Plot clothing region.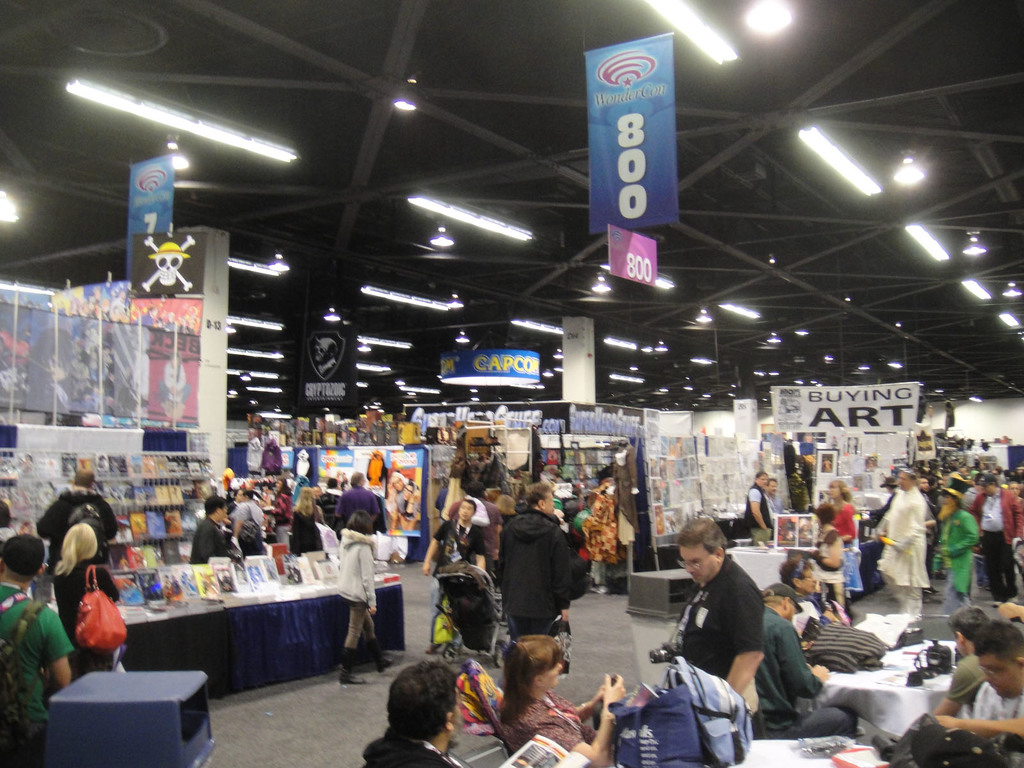
Plotted at select_region(285, 500, 325, 563).
